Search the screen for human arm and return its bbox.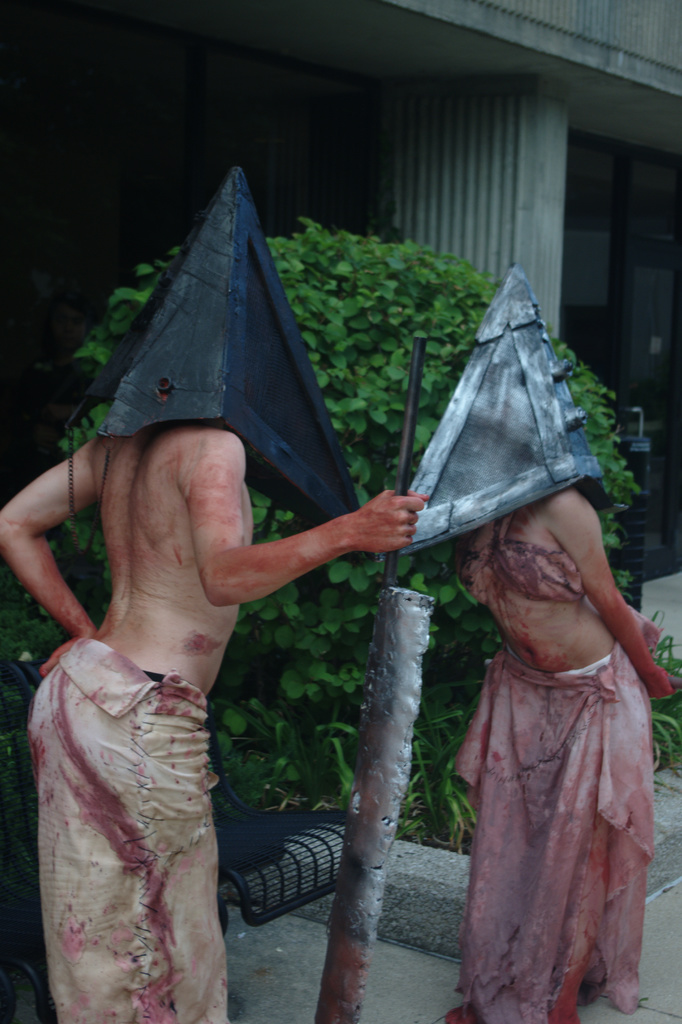
Found: (548, 496, 681, 703).
